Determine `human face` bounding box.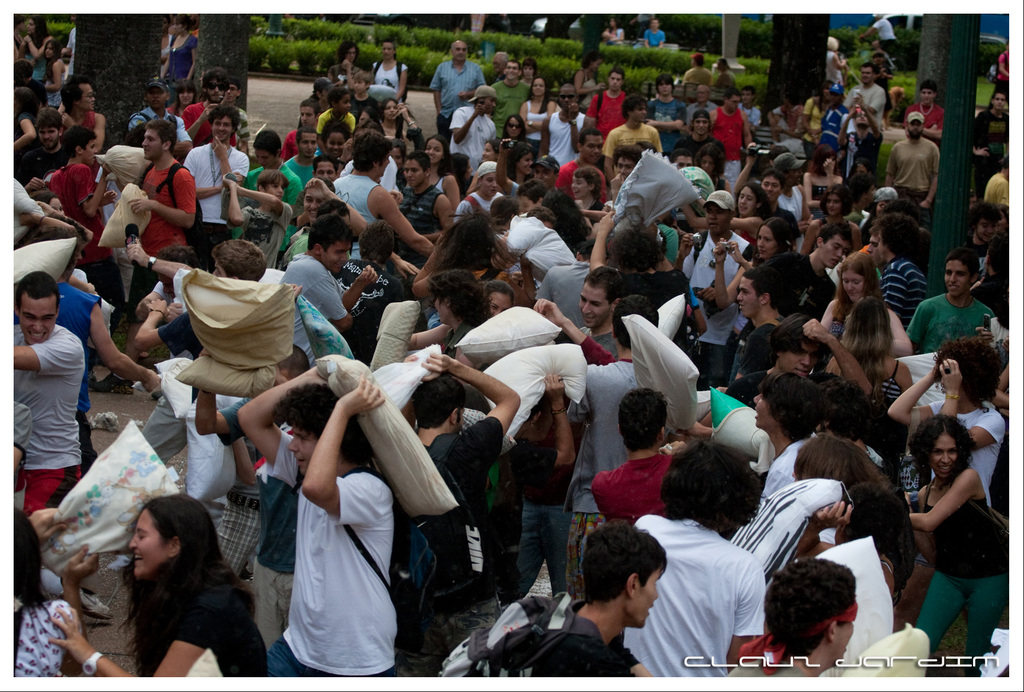
Determined: x1=740, y1=278, x2=759, y2=318.
